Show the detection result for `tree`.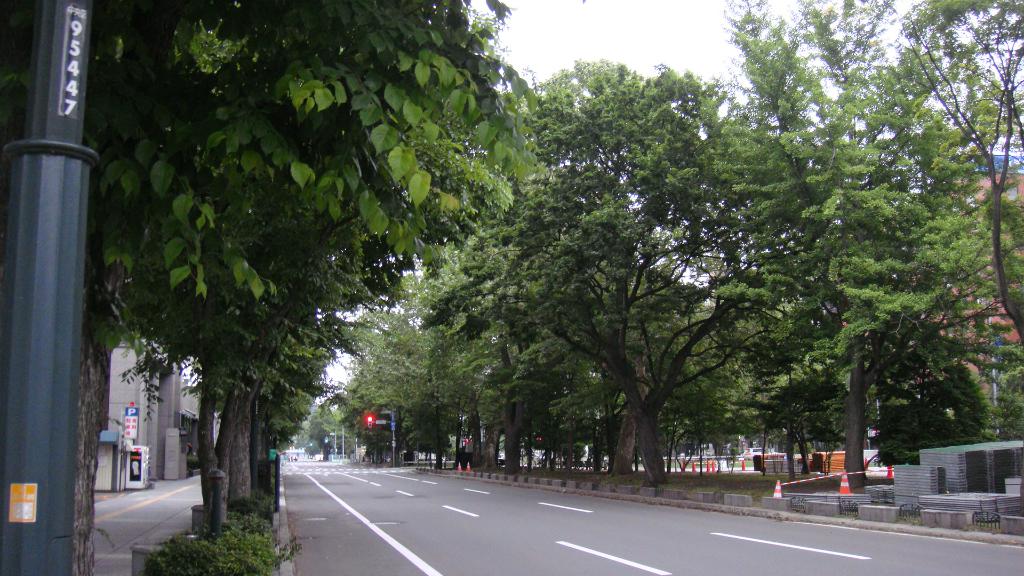
{"left": 299, "top": 328, "right": 405, "bottom": 463}.
